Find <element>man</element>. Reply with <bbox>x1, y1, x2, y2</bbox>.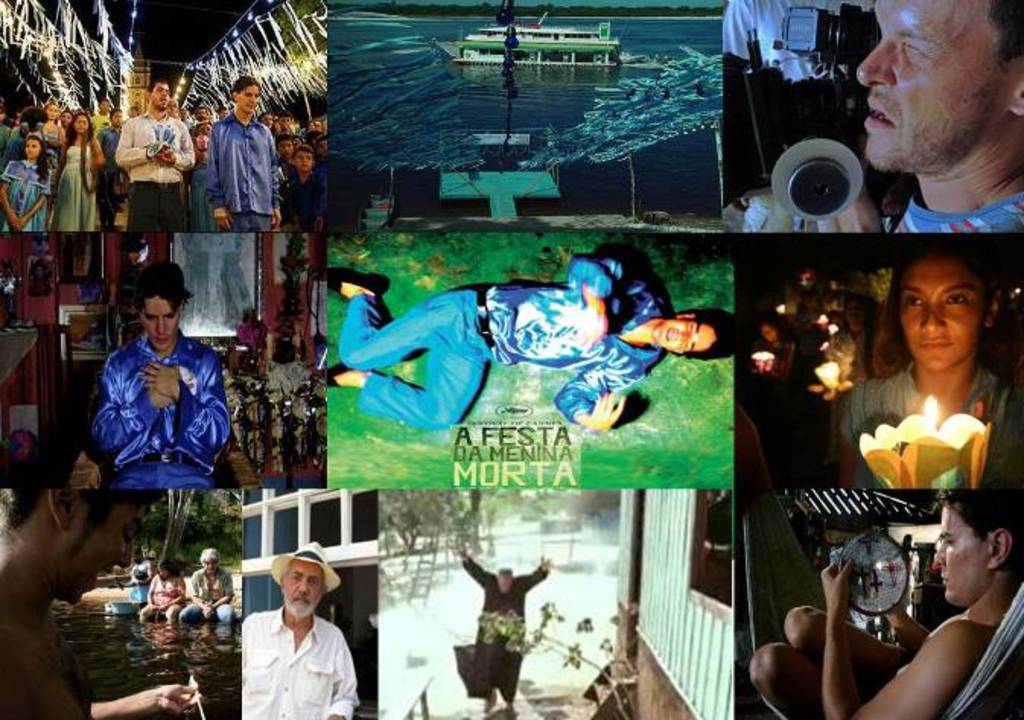
<bbox>90, 262, 233, 492</bbox>.
